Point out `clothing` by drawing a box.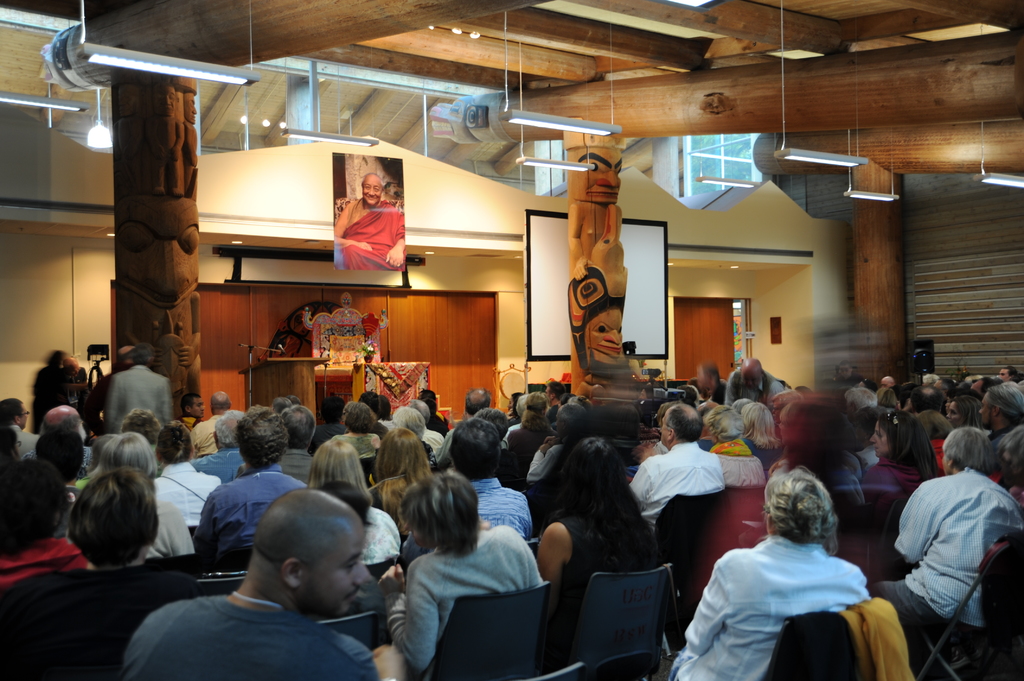
<region>577, 513, 639, 618</region>.
